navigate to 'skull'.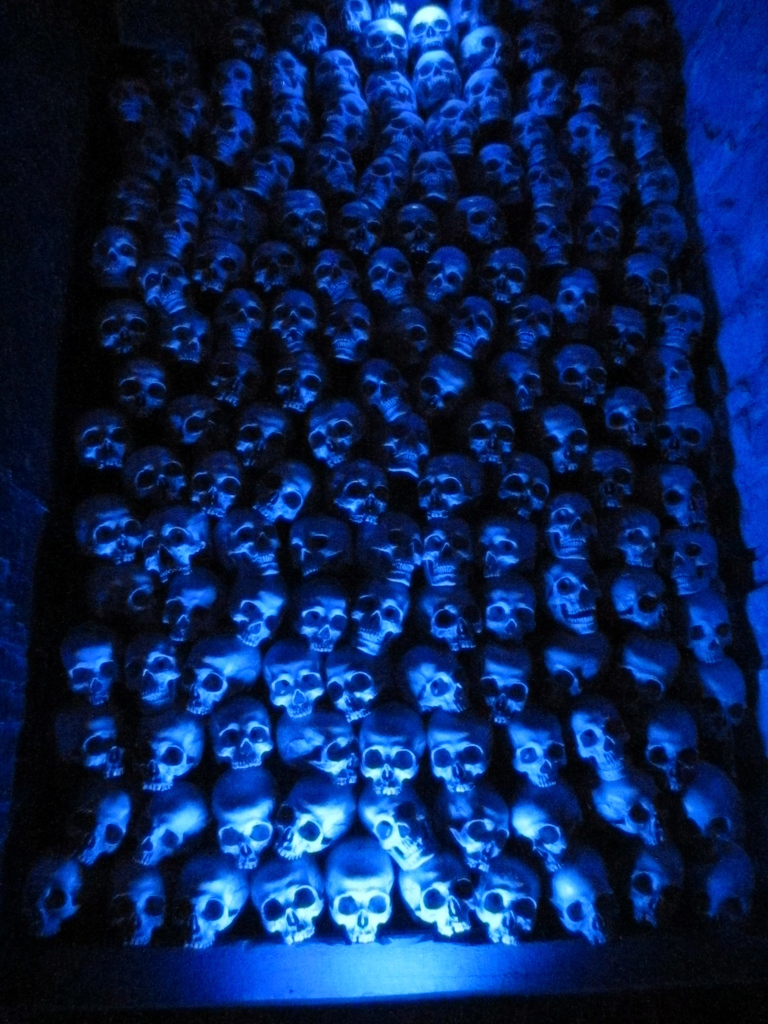
Navigation target: bbox(408, 6, 463, 43).
